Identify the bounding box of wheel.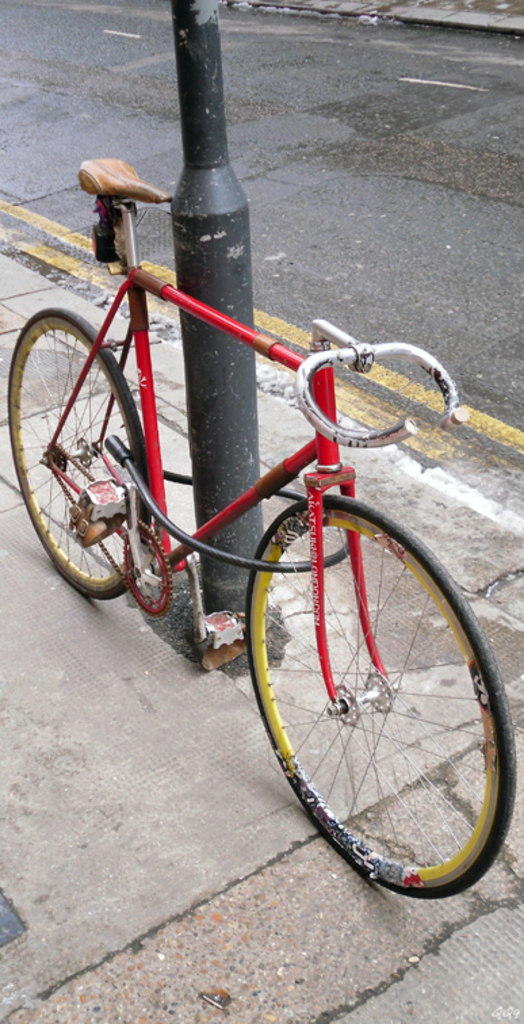
[20, 307, 165, 614].
